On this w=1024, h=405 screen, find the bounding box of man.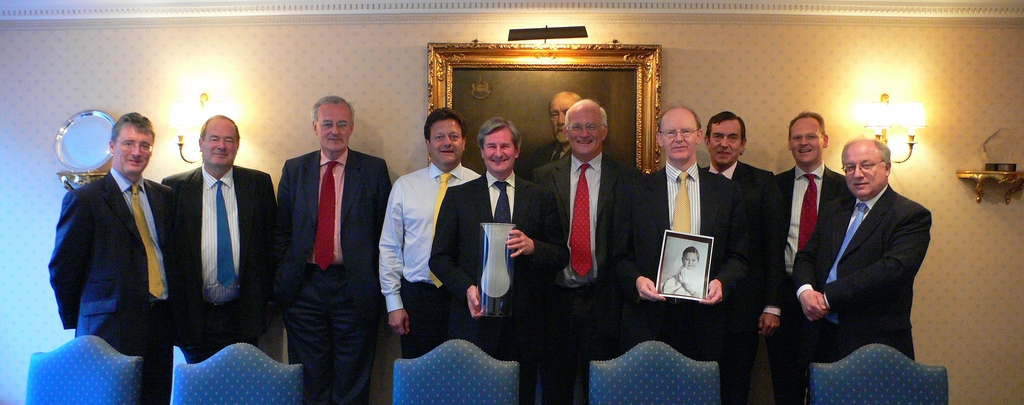
Bounding box: [left=769, top=113, right=840, bottom=337].
